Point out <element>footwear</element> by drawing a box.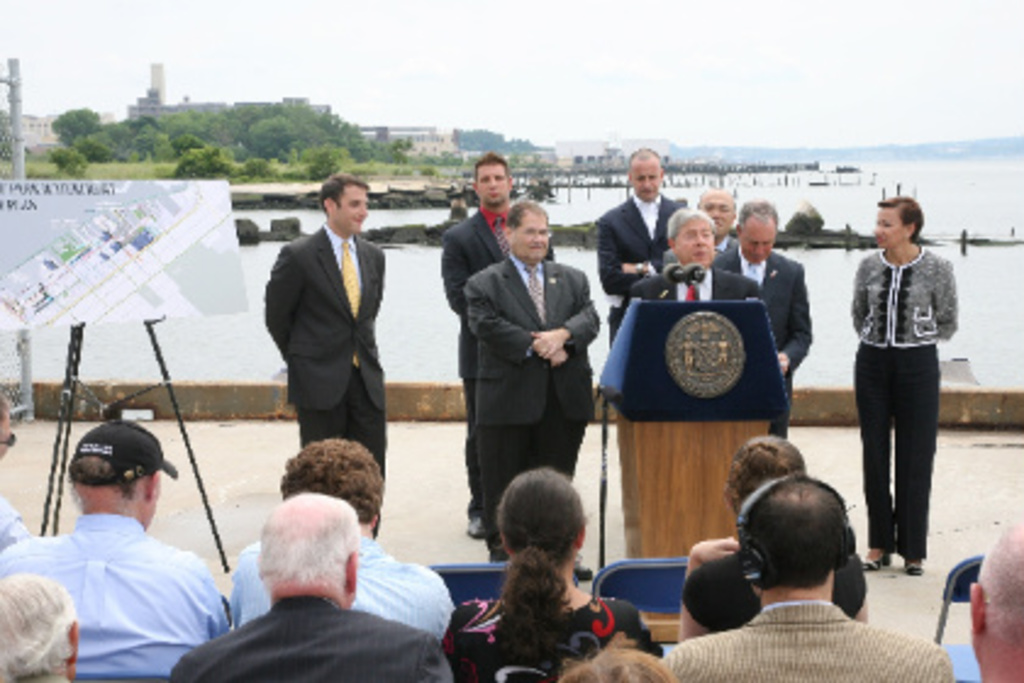
<region>902, 556, 929, 576</region>.
